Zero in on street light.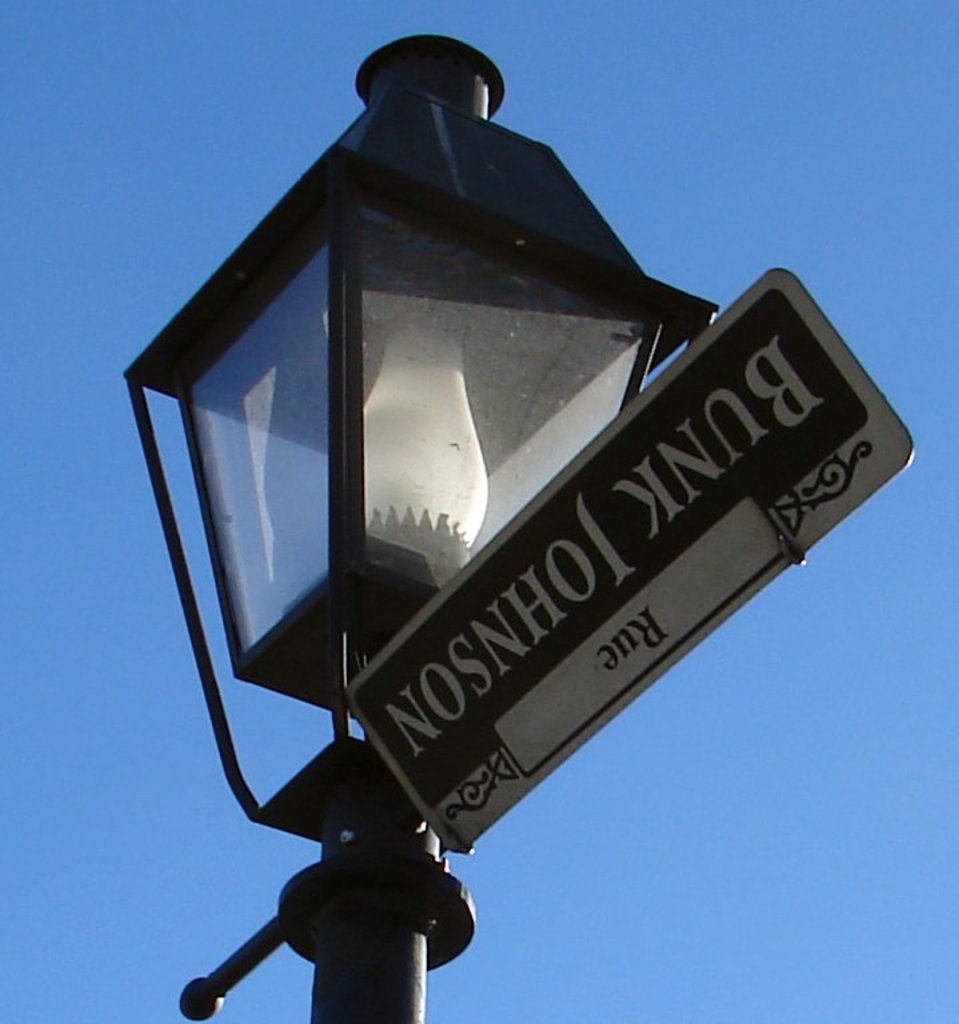
Zeroed in: {"x1": 128, "y1": 1, "x2": 730, "y2": 993}.
